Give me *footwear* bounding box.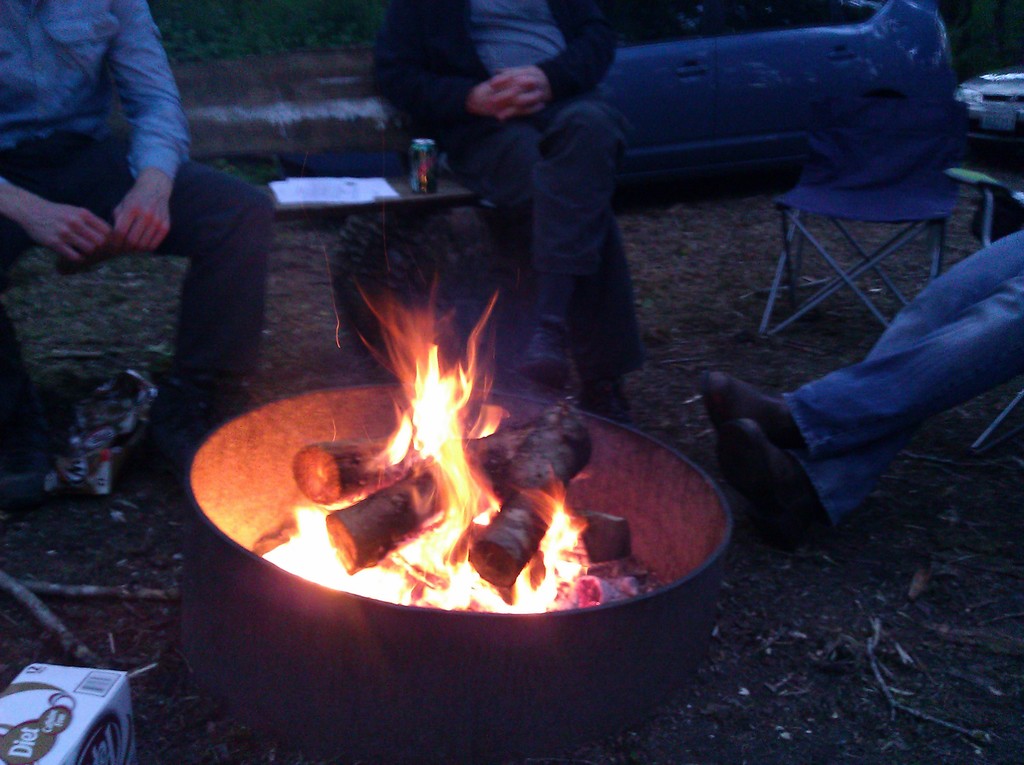
[left=517, top=326, right=572, bottom=394].
